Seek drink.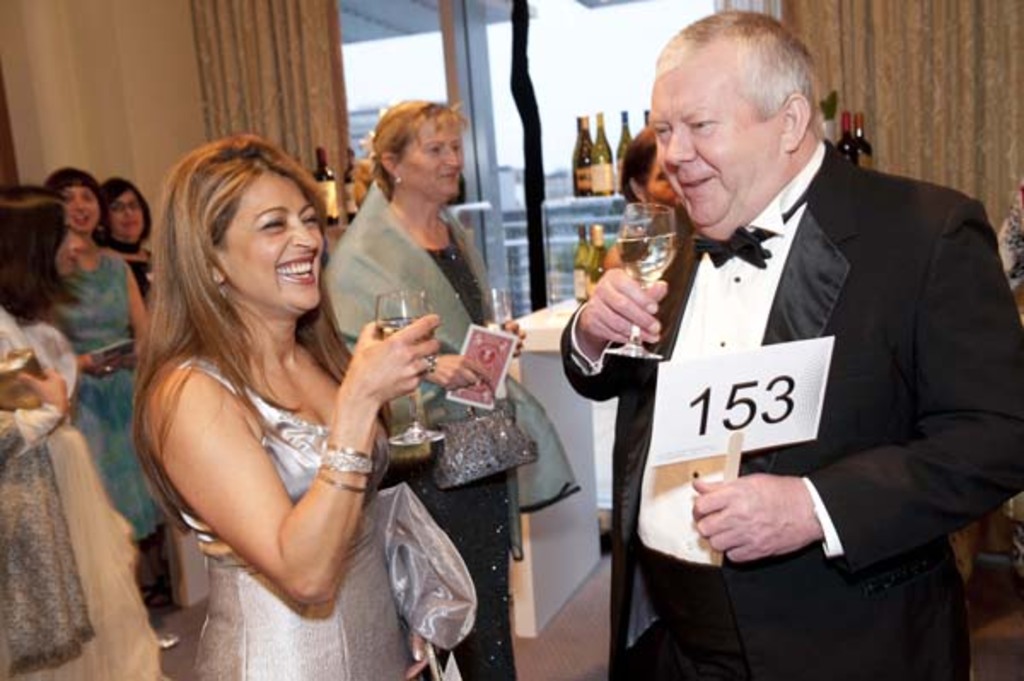
{"left": 614, "top": 234, "right": 678, "bottom": 276}.
